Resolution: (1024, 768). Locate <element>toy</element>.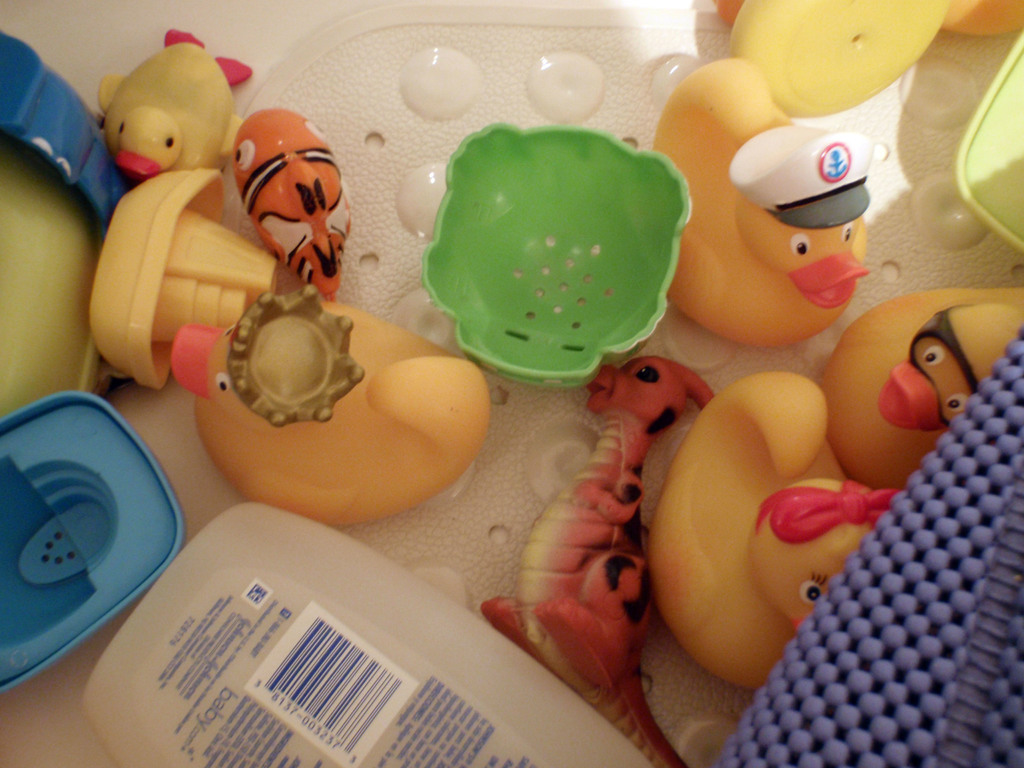
<box>212,0,738,625</box>.
